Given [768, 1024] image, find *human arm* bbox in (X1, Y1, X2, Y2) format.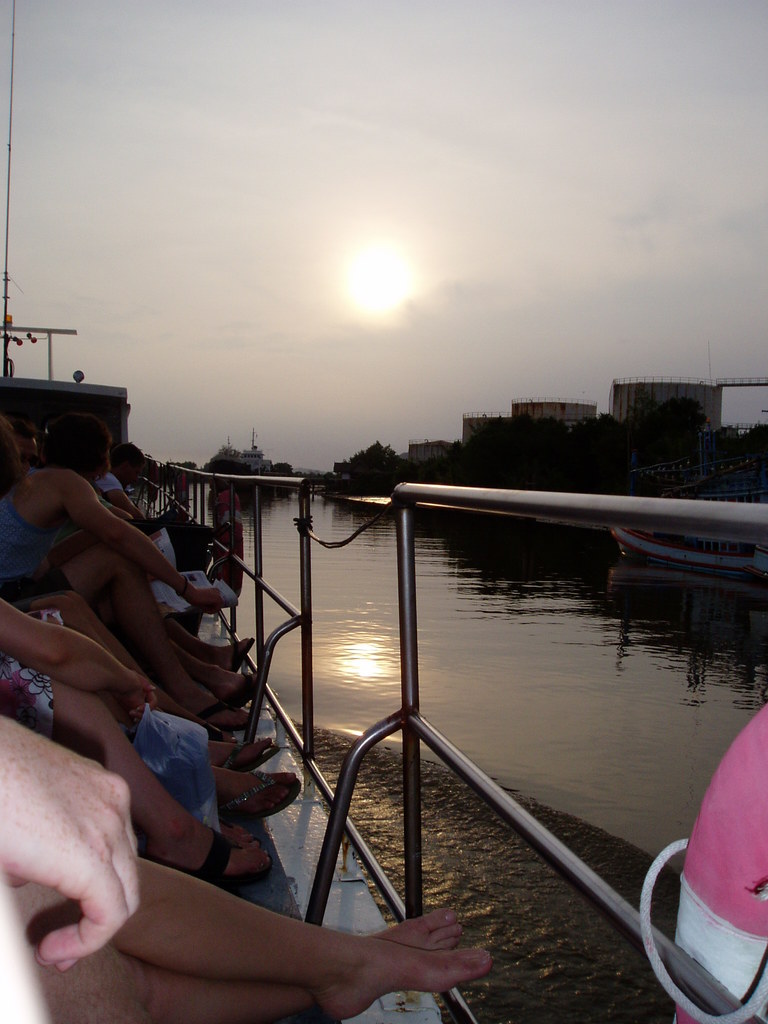
(95, 489, 133, 527).
